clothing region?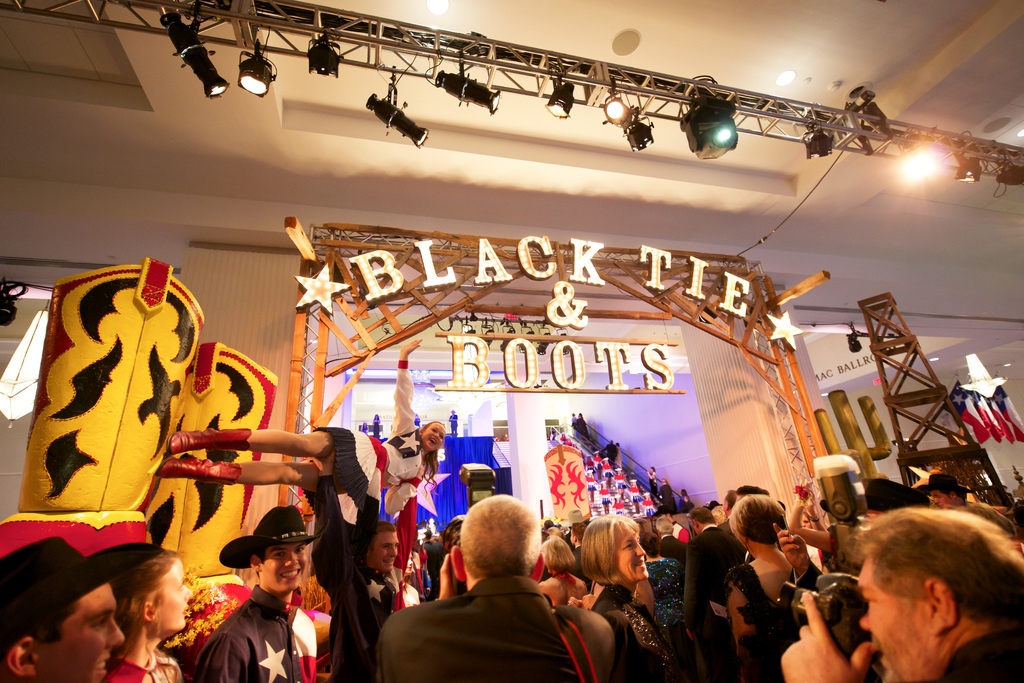
643,559,685,641
